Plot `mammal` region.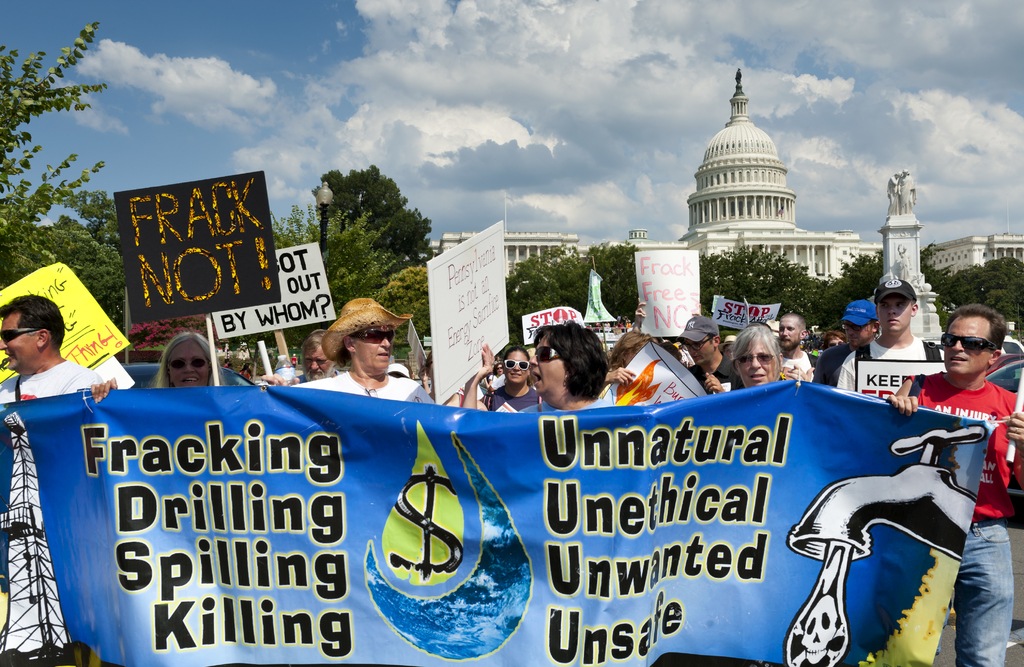
Plotted at [x1=887, y1=165, x2=904, y2=218].
